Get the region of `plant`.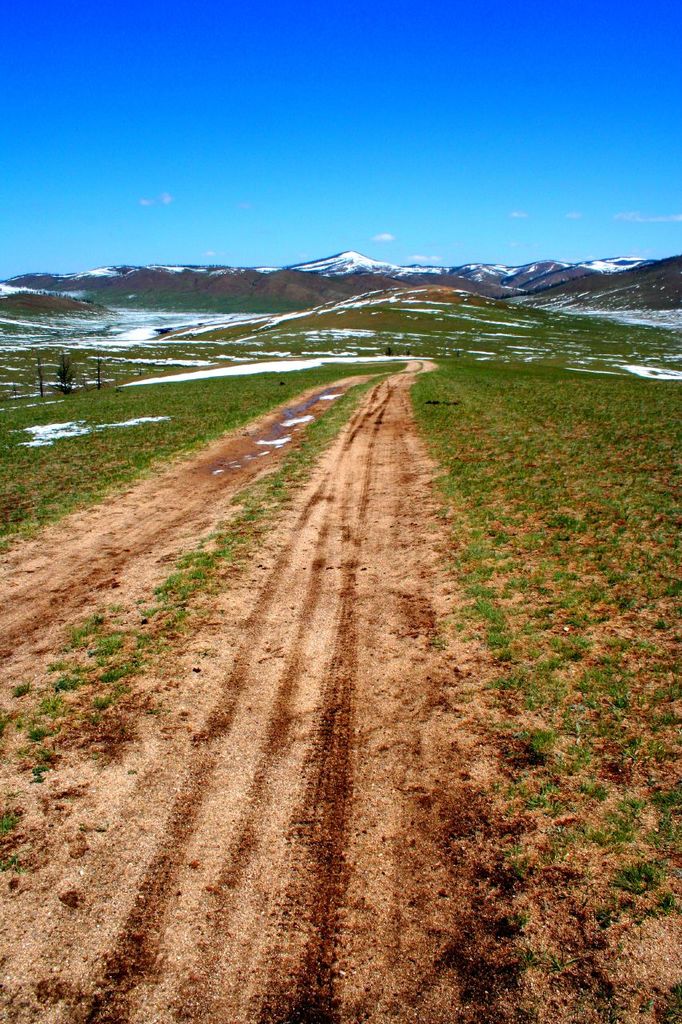
bbox=(182, 547, 205, 563).
